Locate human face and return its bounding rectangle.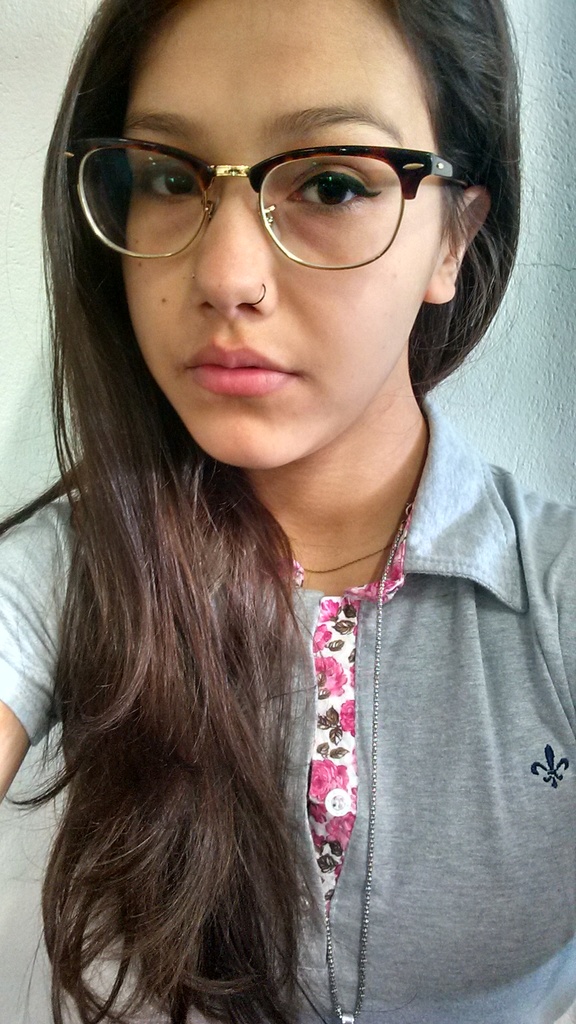
x1=115 y1=0 x2=454 y2=469.
